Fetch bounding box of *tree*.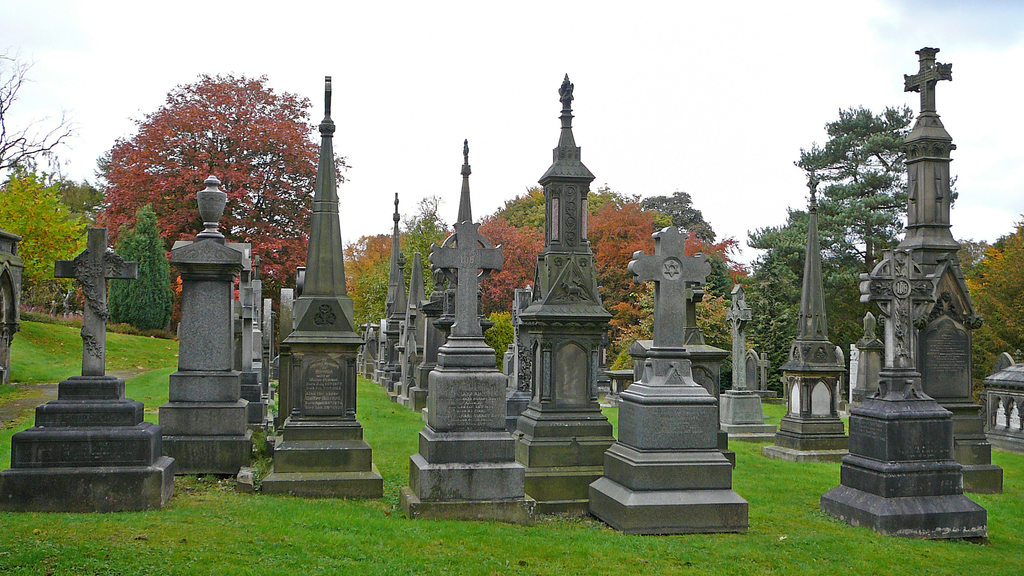
Bbox: <bbox>339, 197, 417, 292</bbox>.
